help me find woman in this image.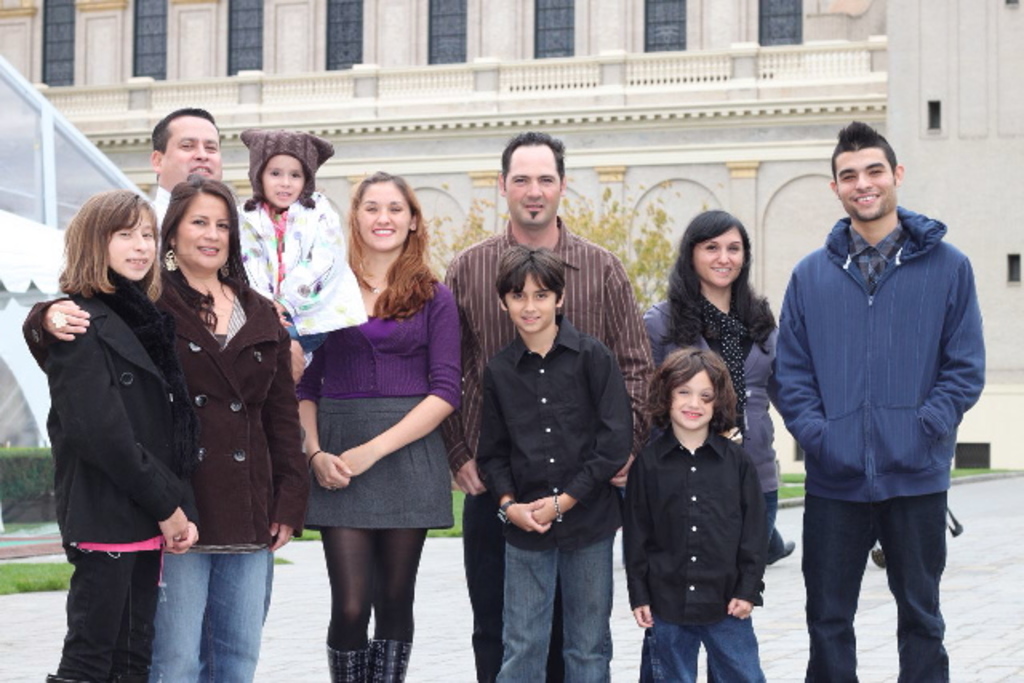
Found it: [x1=637, y1=211, x2=805, y2=681].
